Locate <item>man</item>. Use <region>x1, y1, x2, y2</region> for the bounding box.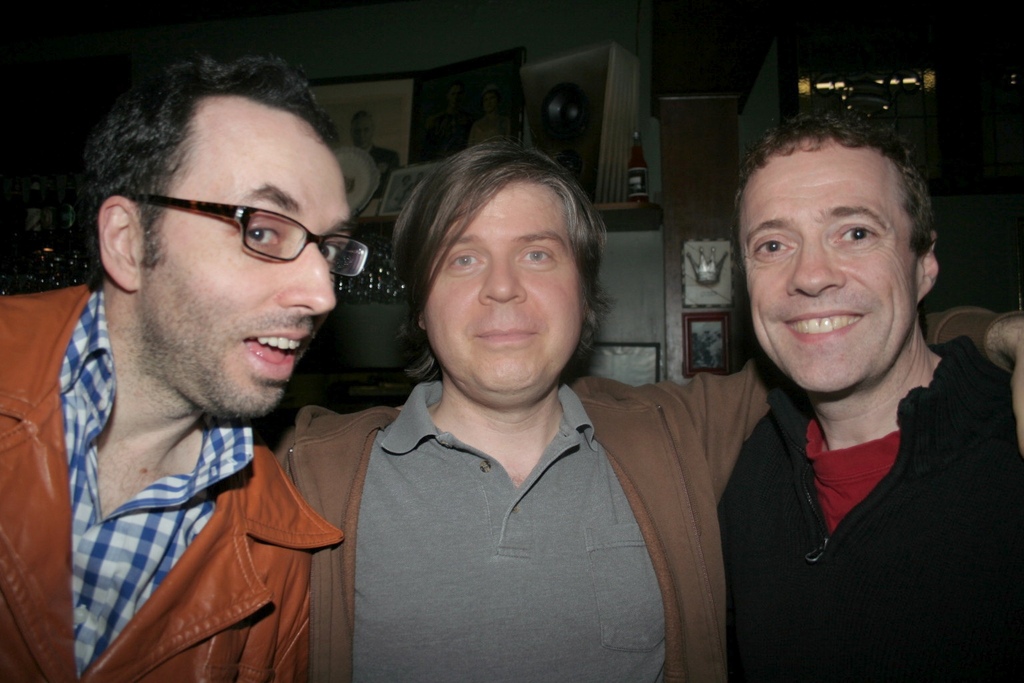
<region>9, 62, 430, 682</region>.
